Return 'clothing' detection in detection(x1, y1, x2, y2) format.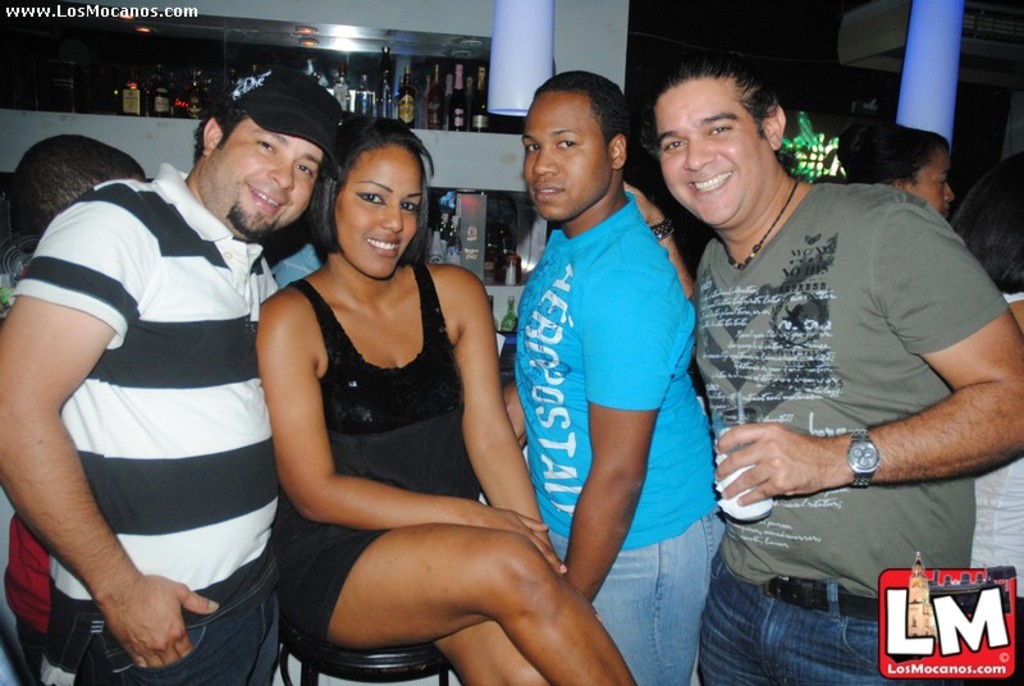
detection(500, 175, 714, 685).
